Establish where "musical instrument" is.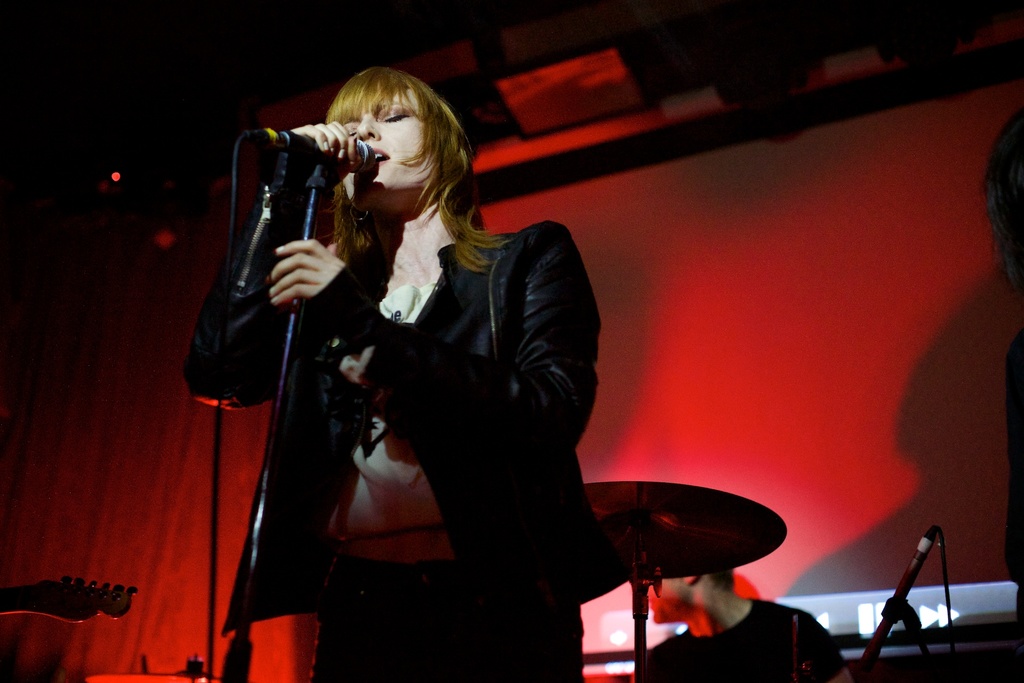
Established at locate(593, 476, 796, 620).
